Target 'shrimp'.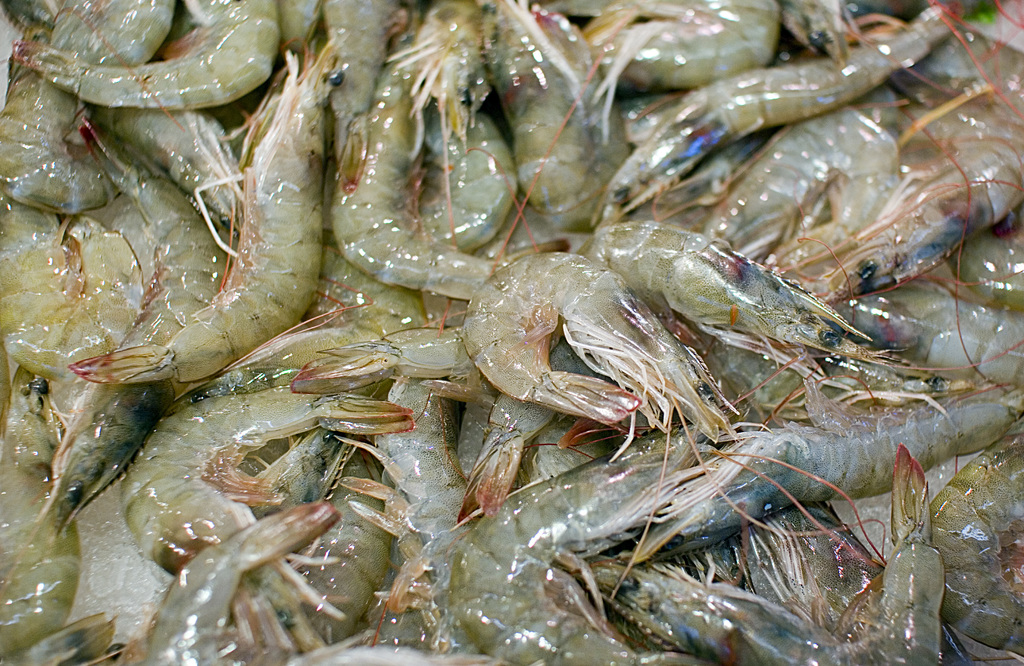
Target region: {"x1": 298, "y1": 243, "x2": 457, "y2": 408}.
